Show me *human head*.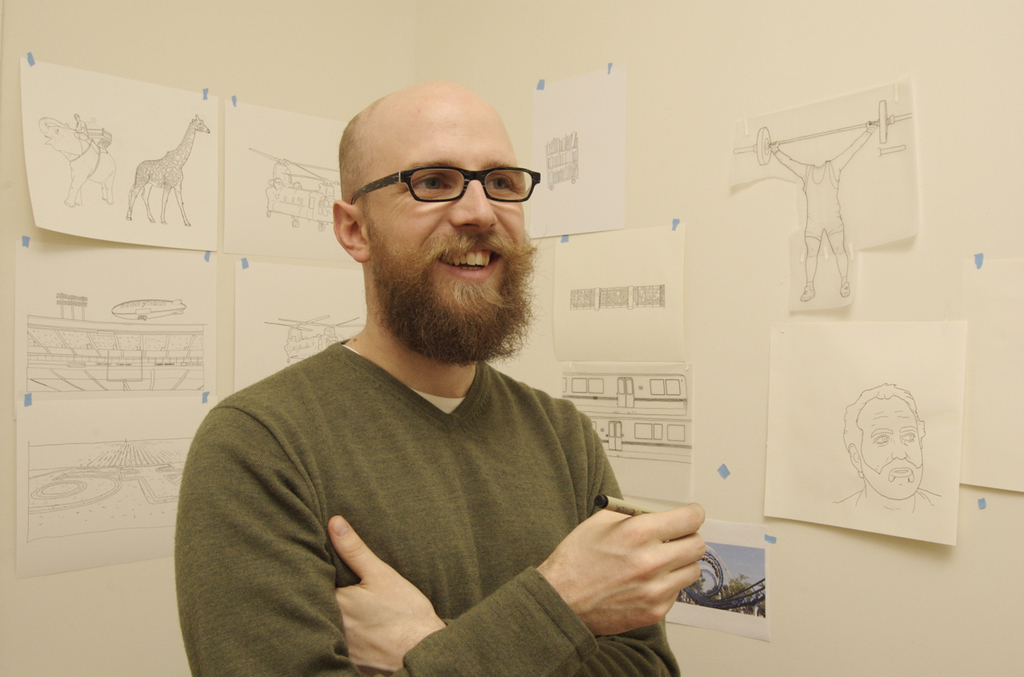
*human head* is here: x1=322, y1=66, x2=526, y2=310.
